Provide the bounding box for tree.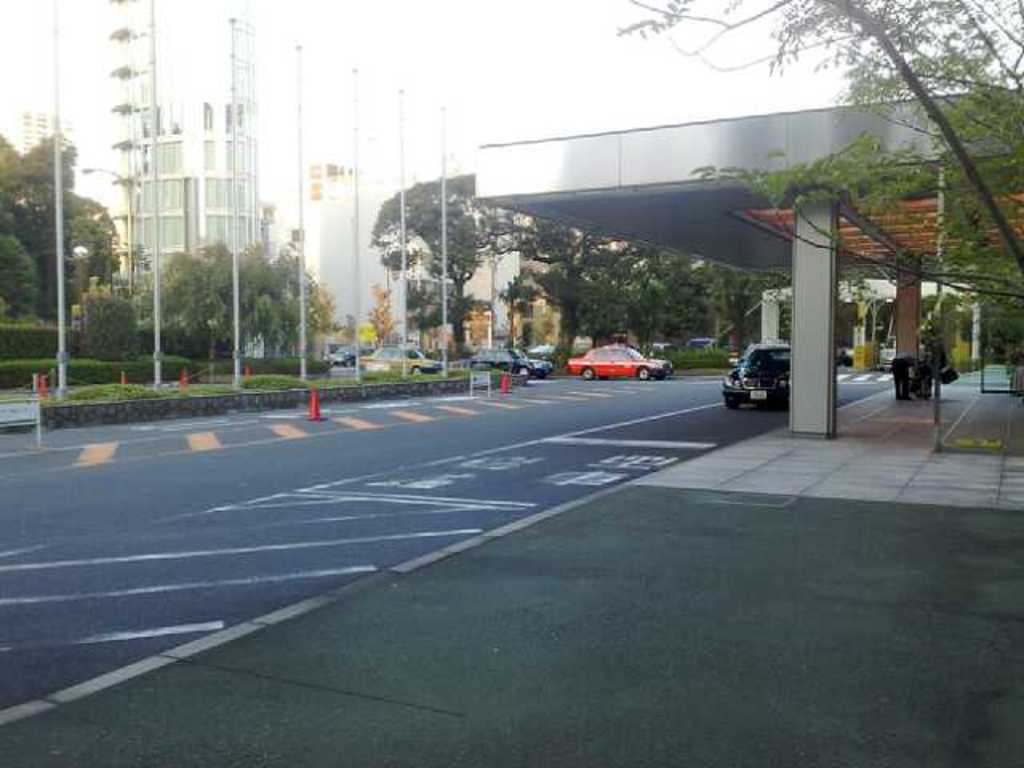
{"left": 722, "top": 262, "right": 787, "bottom": 376}.
